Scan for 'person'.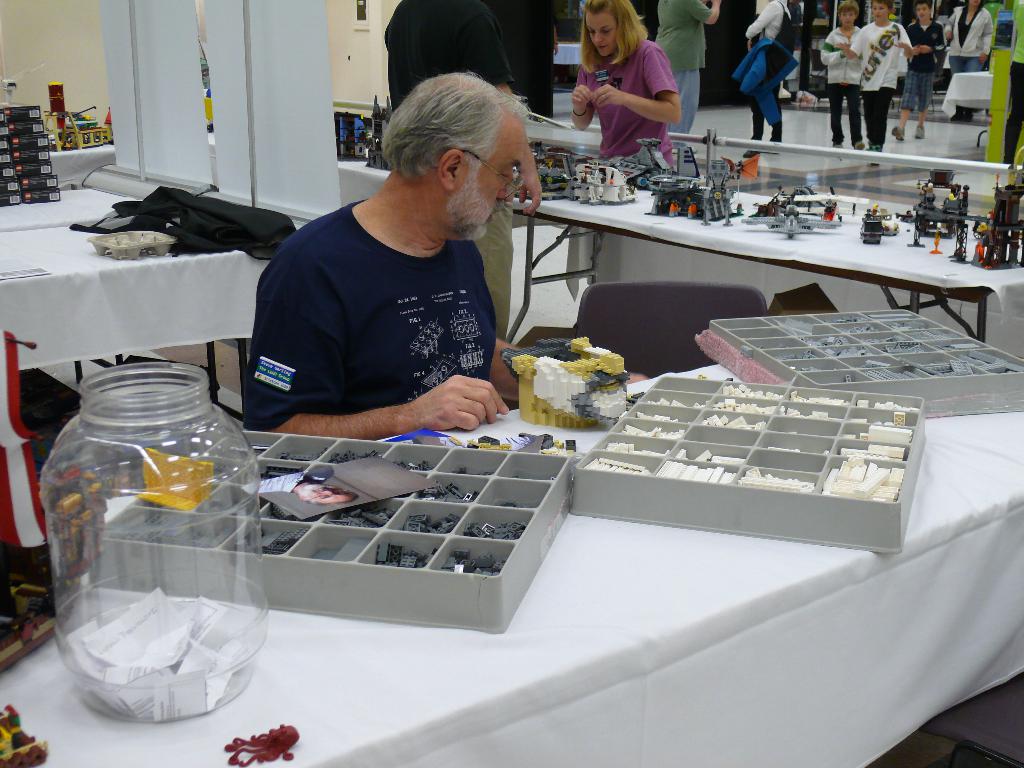
Scan result: (385, 0, 509, 113).
